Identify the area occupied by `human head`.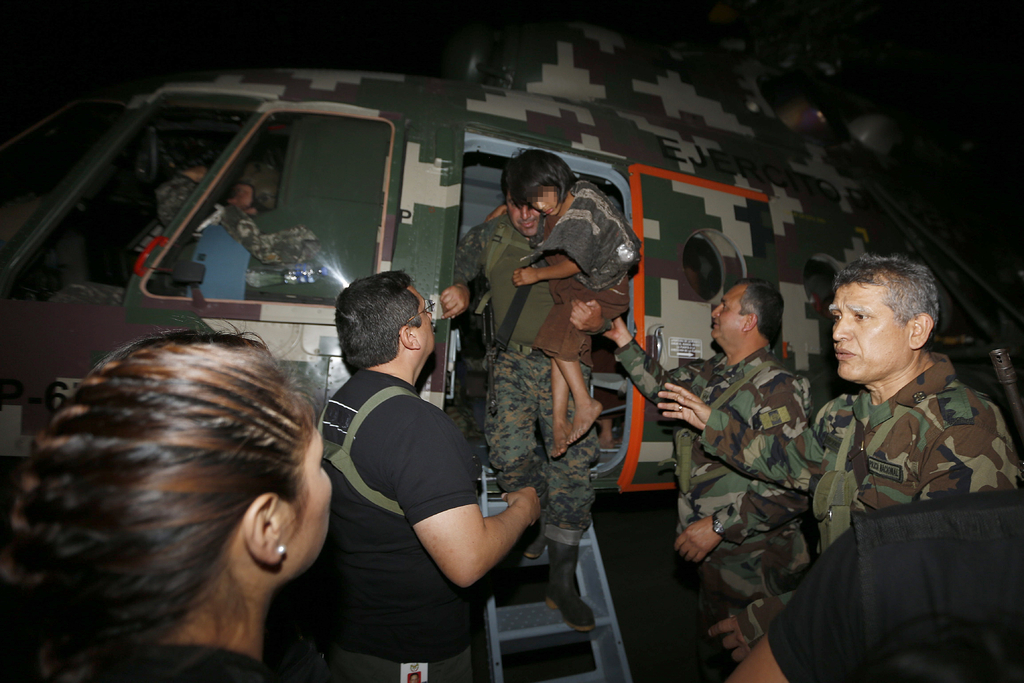
Area: 0 320 339 656.
